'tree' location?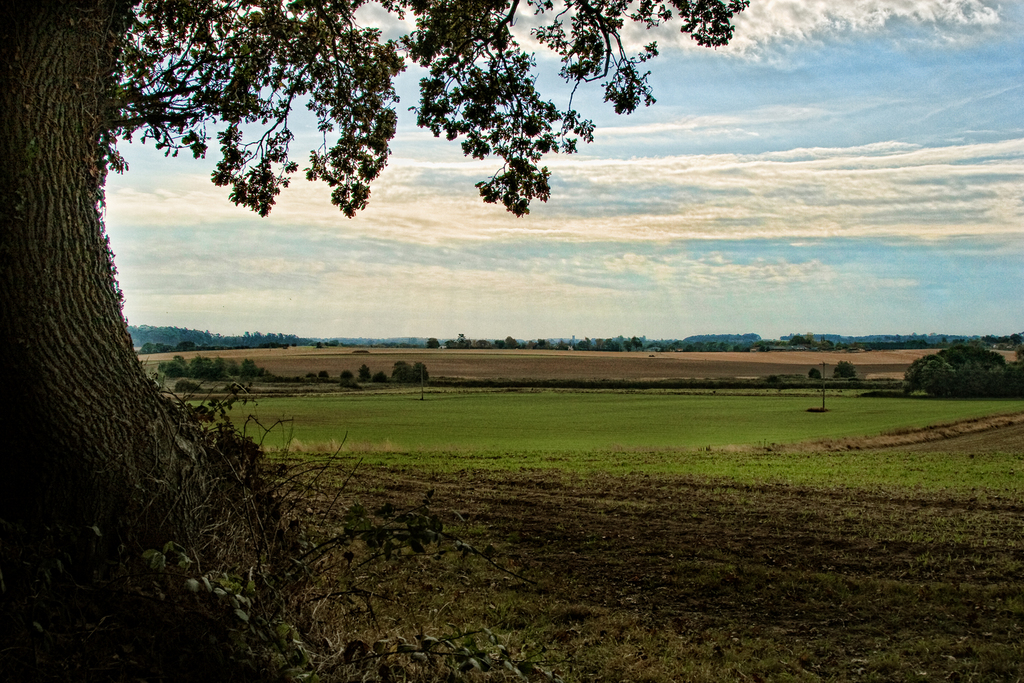
bbox=[407, 337, 414, 350]
